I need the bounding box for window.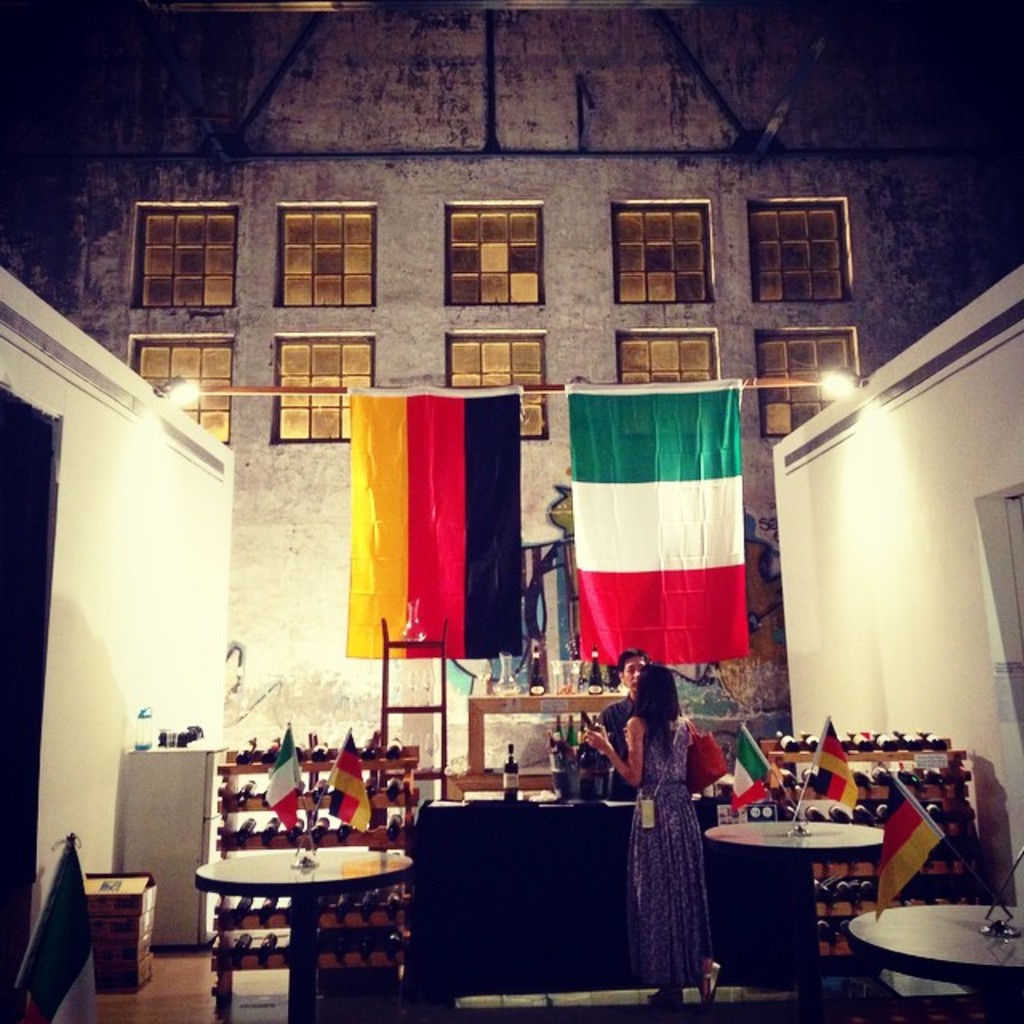
Here it is: detection(619, 330, 718, 392).
